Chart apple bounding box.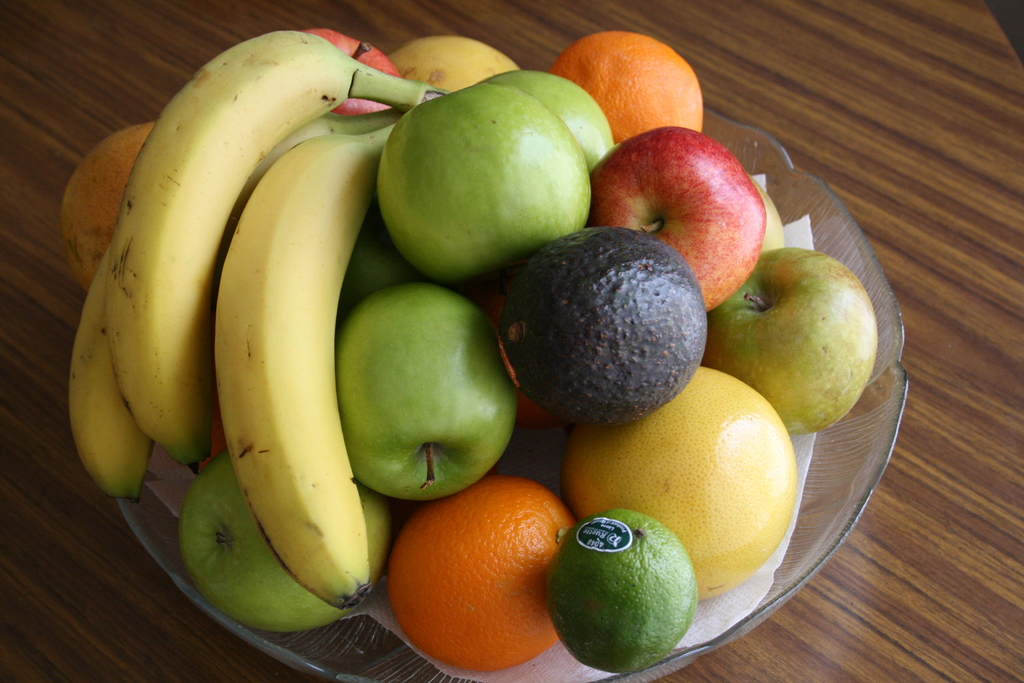
Charted: (x1=339, y1=205, x2=430, y2=327).
